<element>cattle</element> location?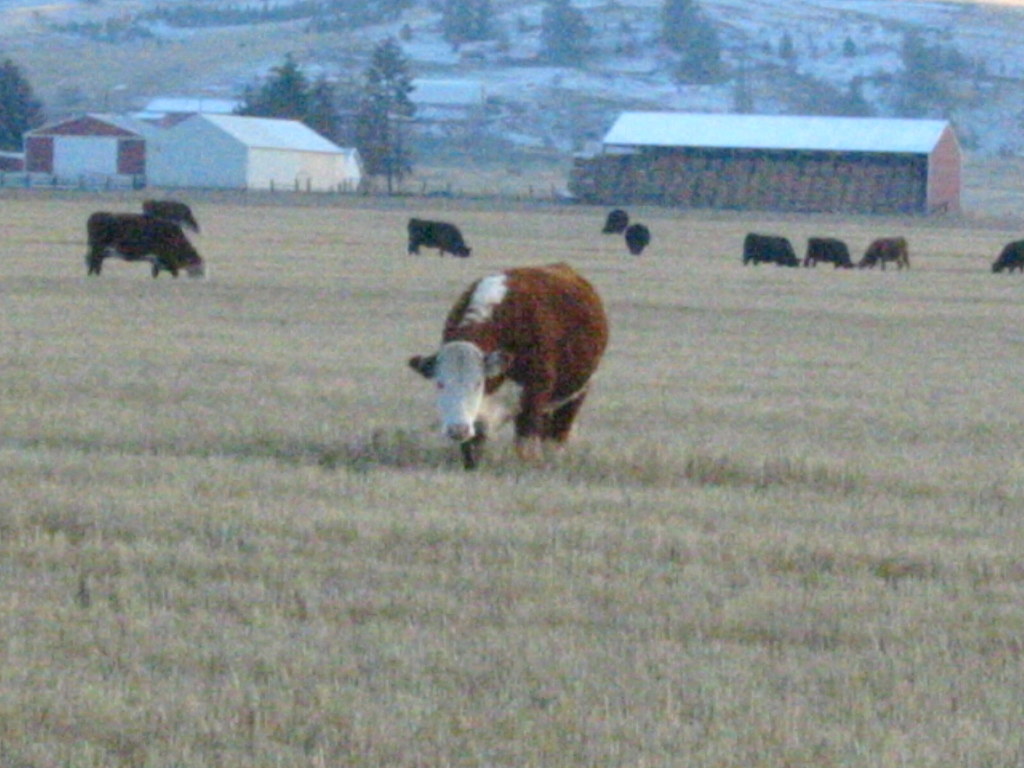
(x1=801, y1=239, x2=854, y2=269)
